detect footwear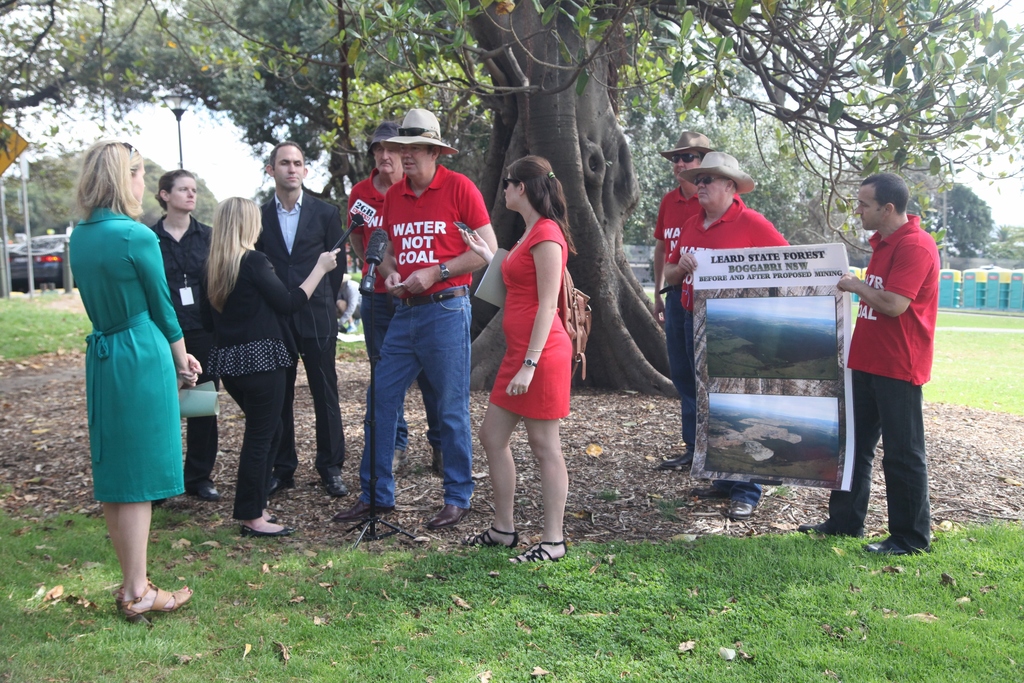
box=[391, 449, 408, 470]
